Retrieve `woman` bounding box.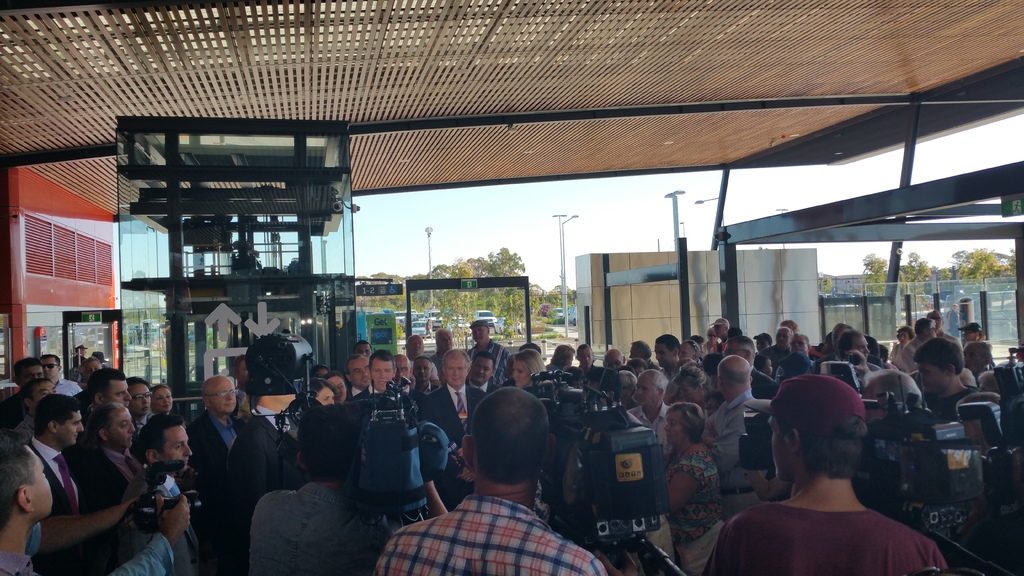
Bounding box: {"x1": 321, "y1": 370, "x2": 349, "y2": 403}.
